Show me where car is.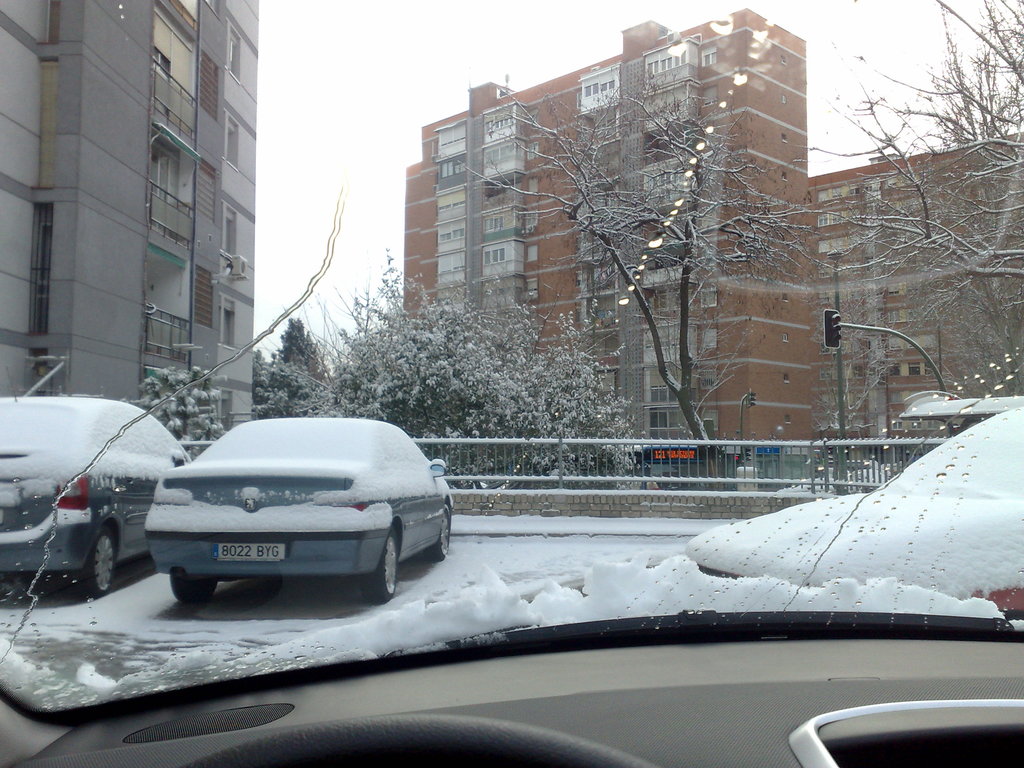
car is at rect(0, 366, 191, 596).
